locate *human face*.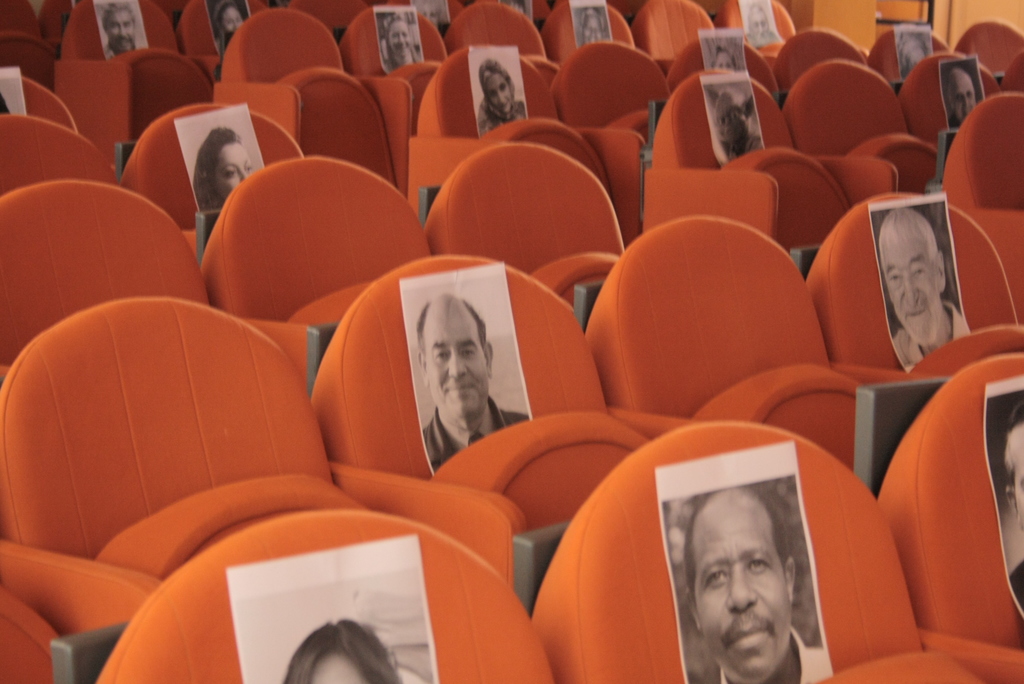
Bounding box: (x1=584, y1=15, x2=601, y2=44).
